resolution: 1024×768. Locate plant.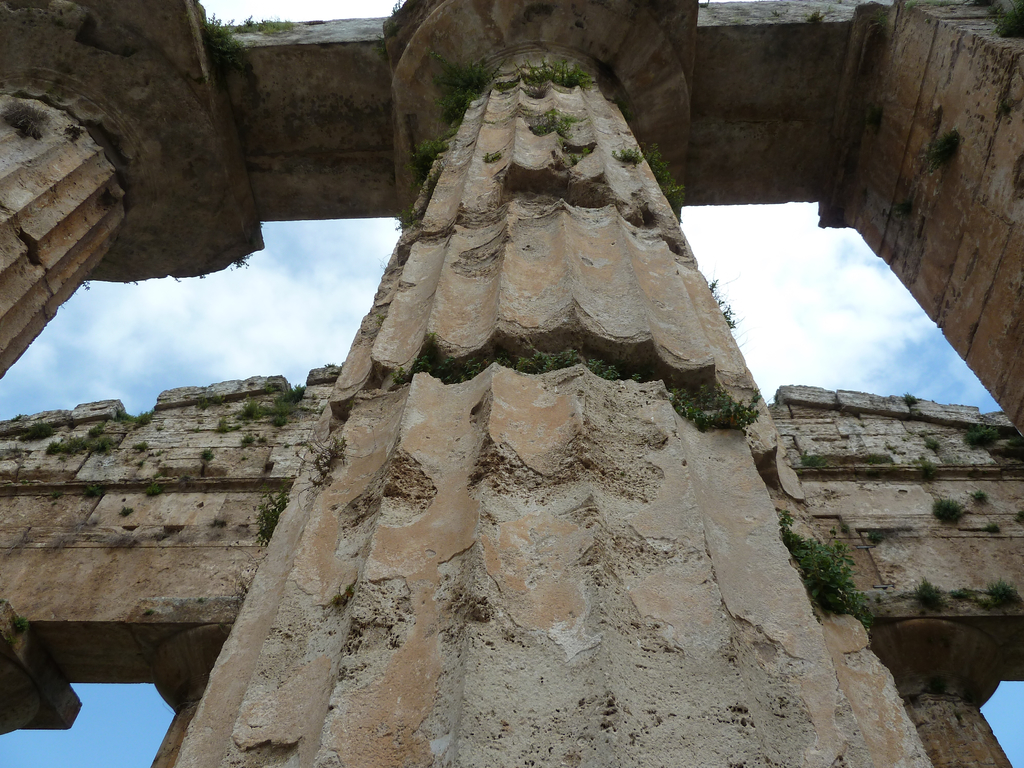
region(47, 426, 114, 457).
